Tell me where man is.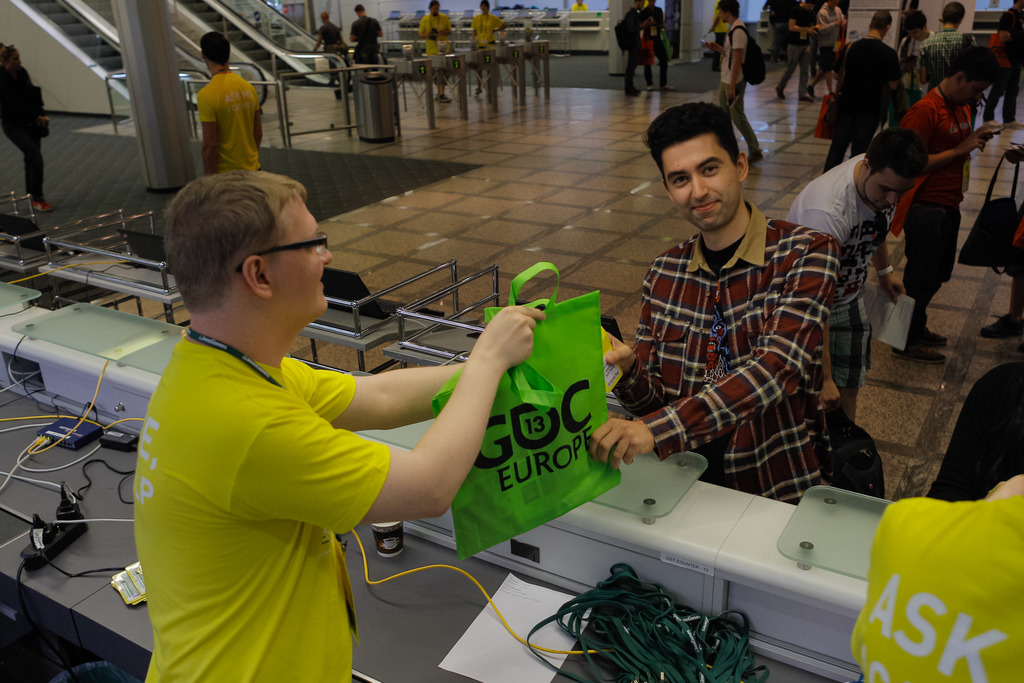
man is at box=[312, 12, 348, 53].
